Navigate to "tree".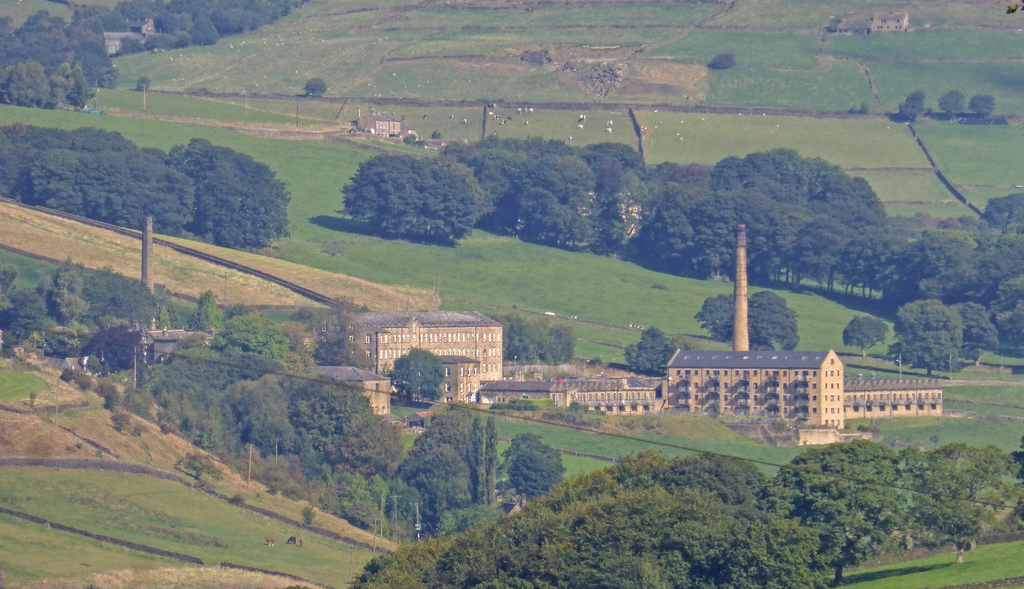
Navigation target: 0 16 17 59.
